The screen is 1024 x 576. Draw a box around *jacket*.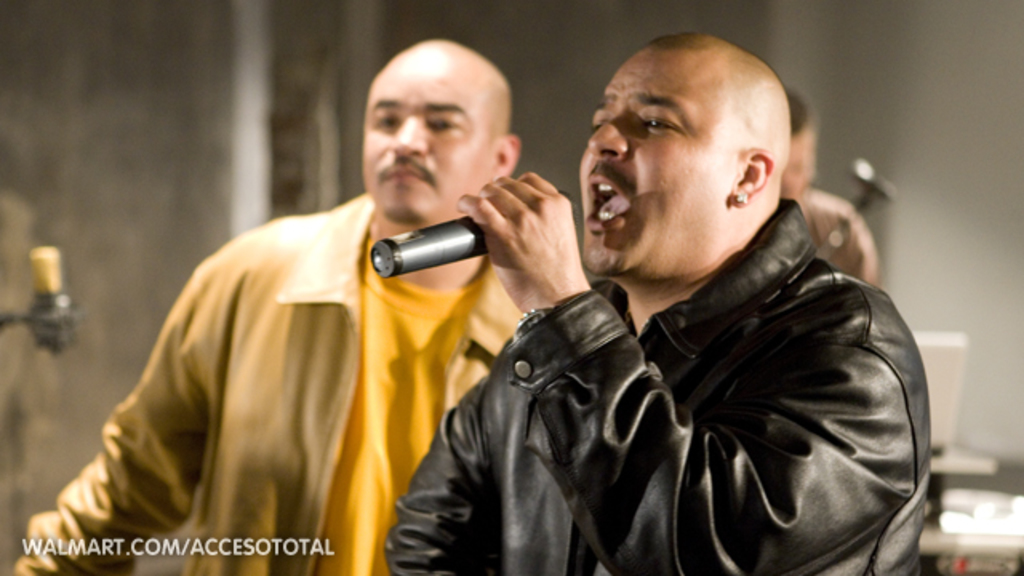
(14, 194, 523, 571).
